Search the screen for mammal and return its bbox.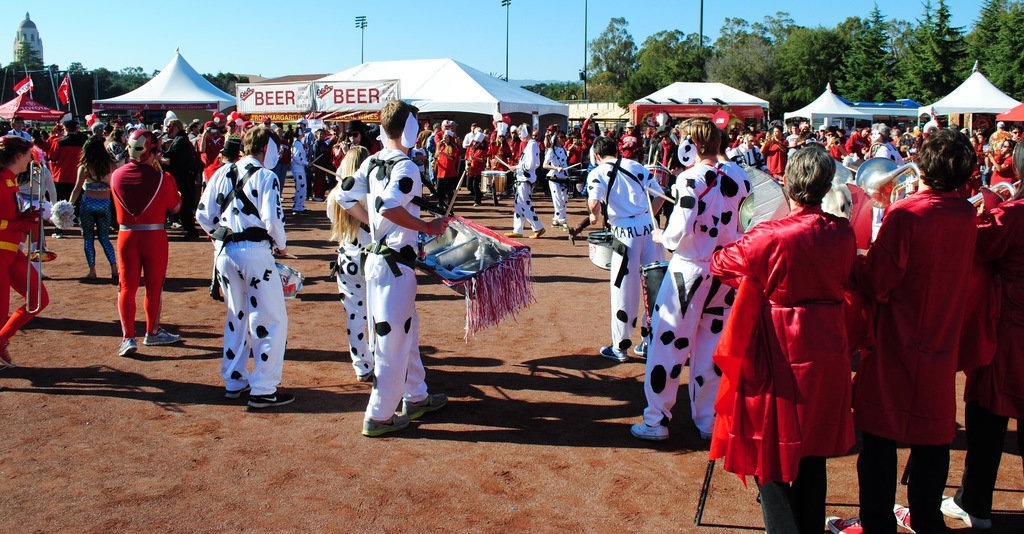
Found: (917, 109, 937, 136).
